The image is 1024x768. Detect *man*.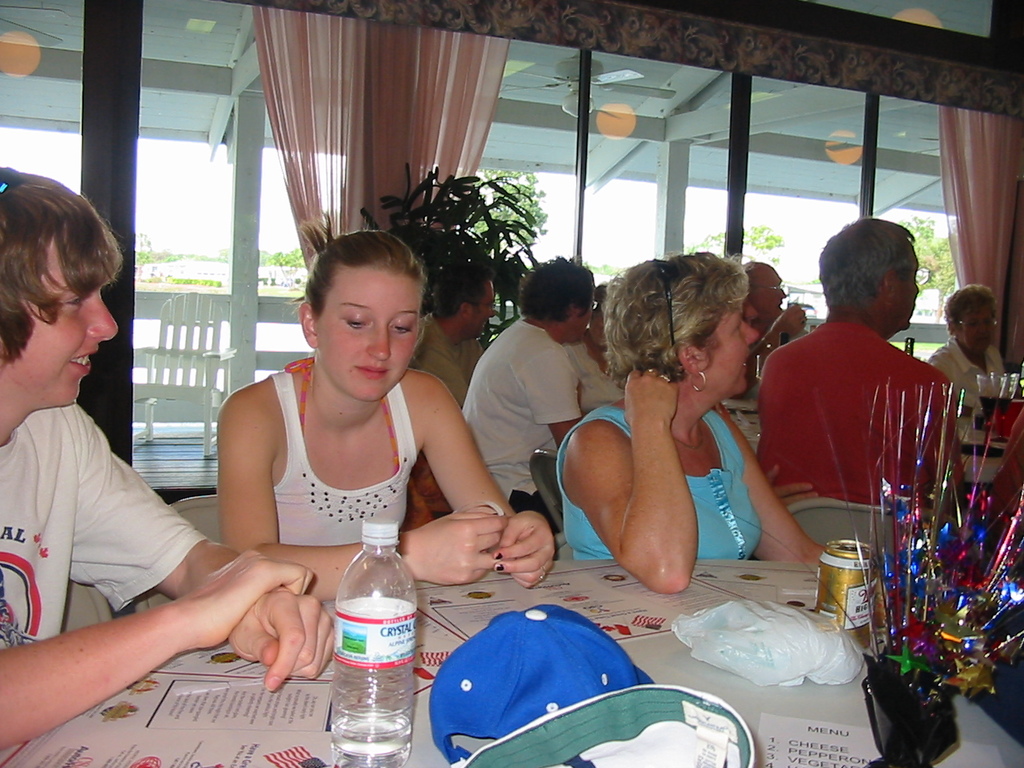
Detection: box(411, 259, 497, 405).
